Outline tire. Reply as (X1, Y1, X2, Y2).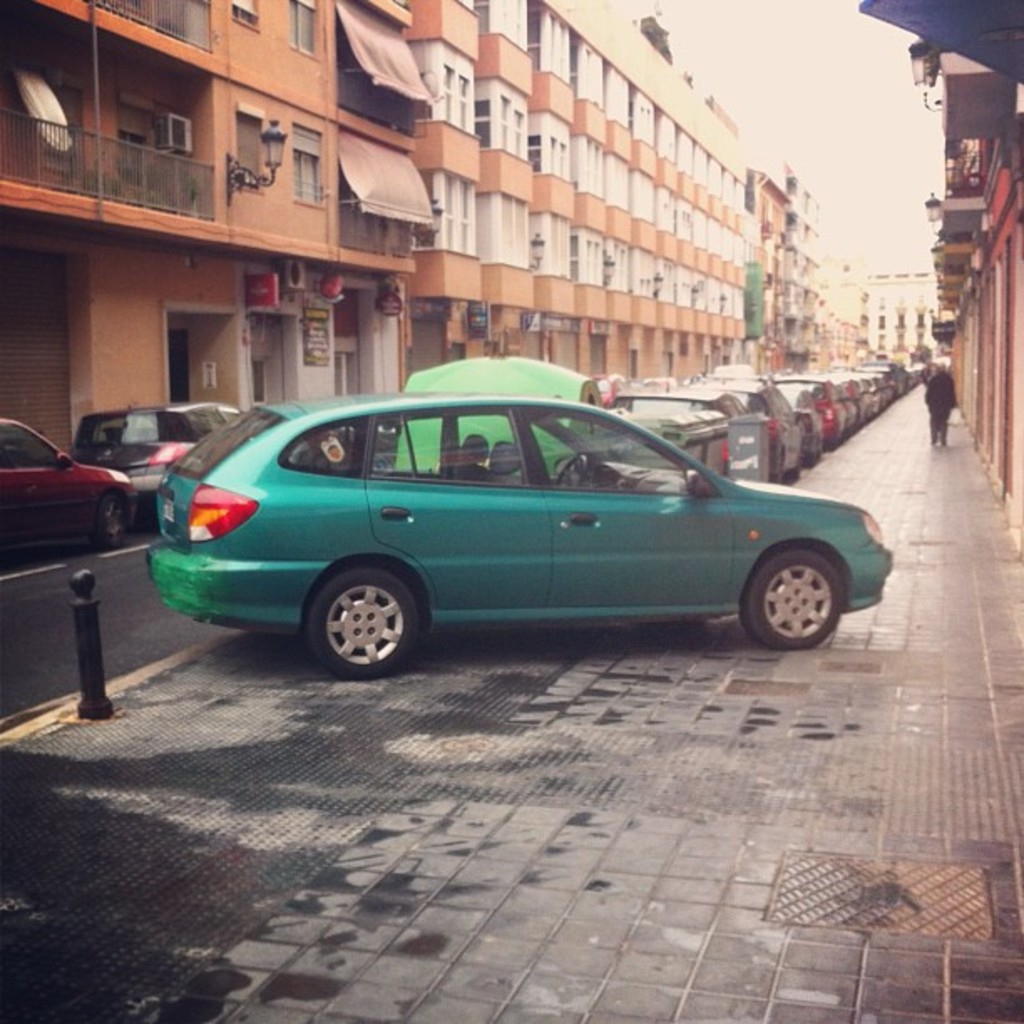
(308, 567, 415, 681).
